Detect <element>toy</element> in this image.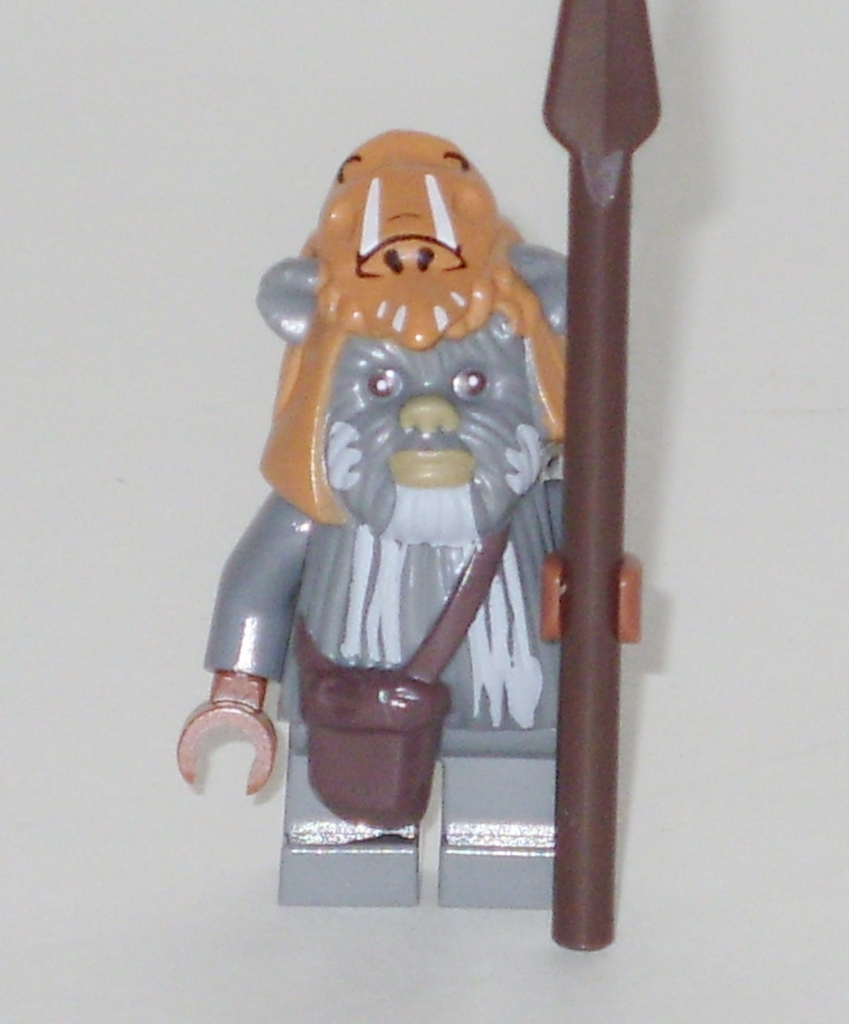
Detection: detection(536, 1, 663, 952).
